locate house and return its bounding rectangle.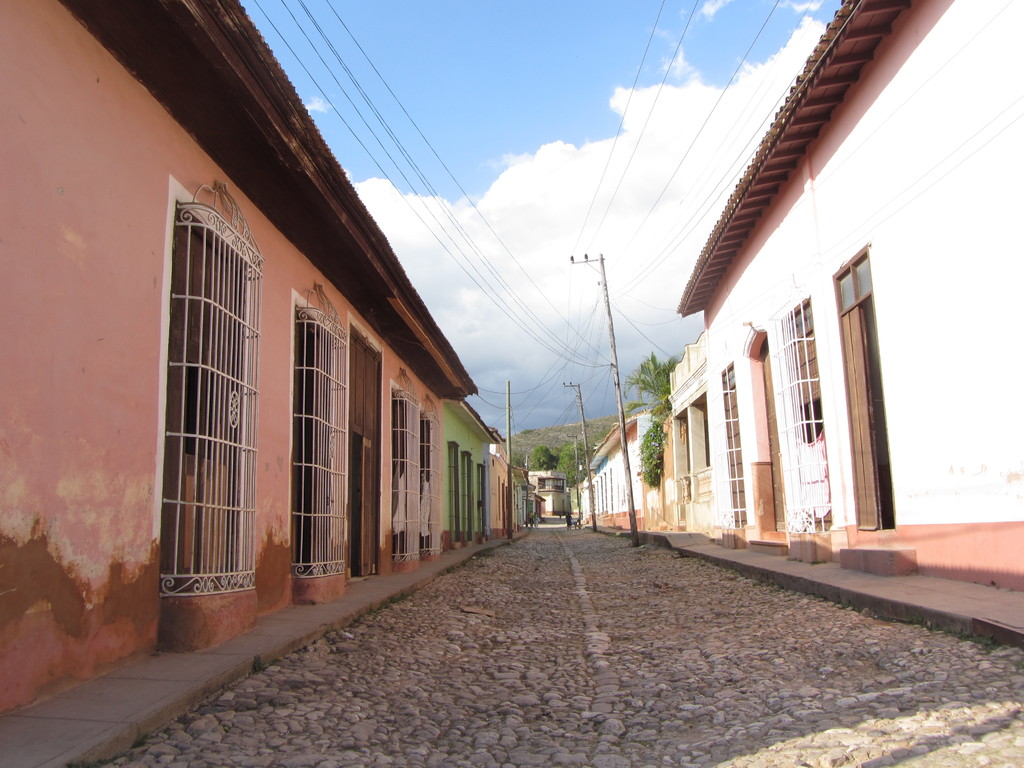
box=[577, 406, 666, 538].
